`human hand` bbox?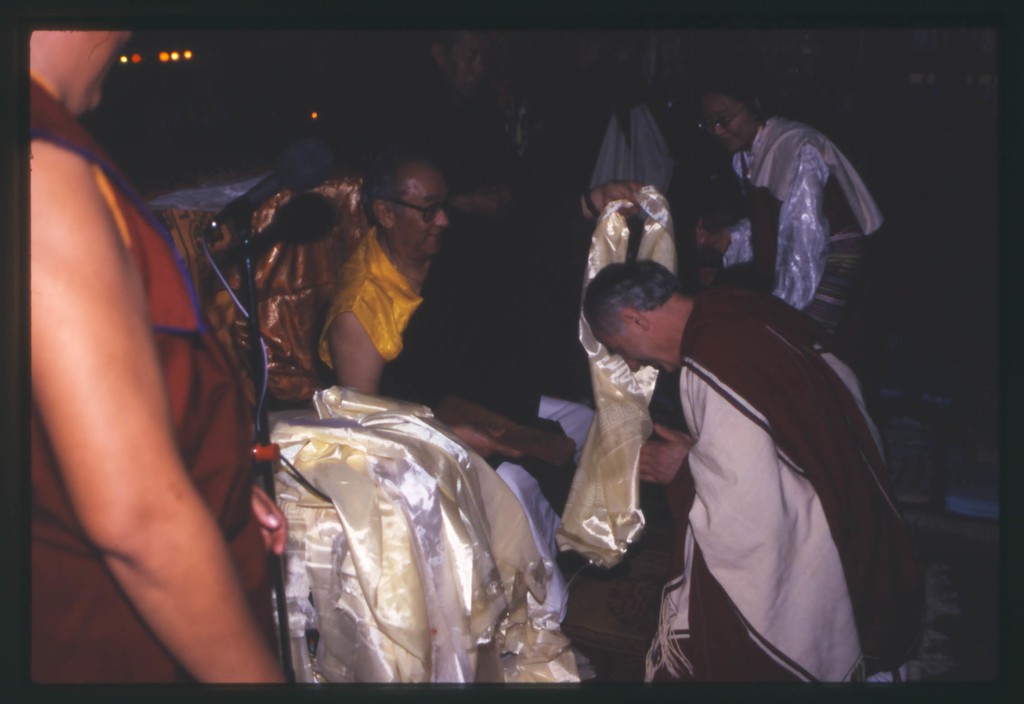
251/482/292/559
